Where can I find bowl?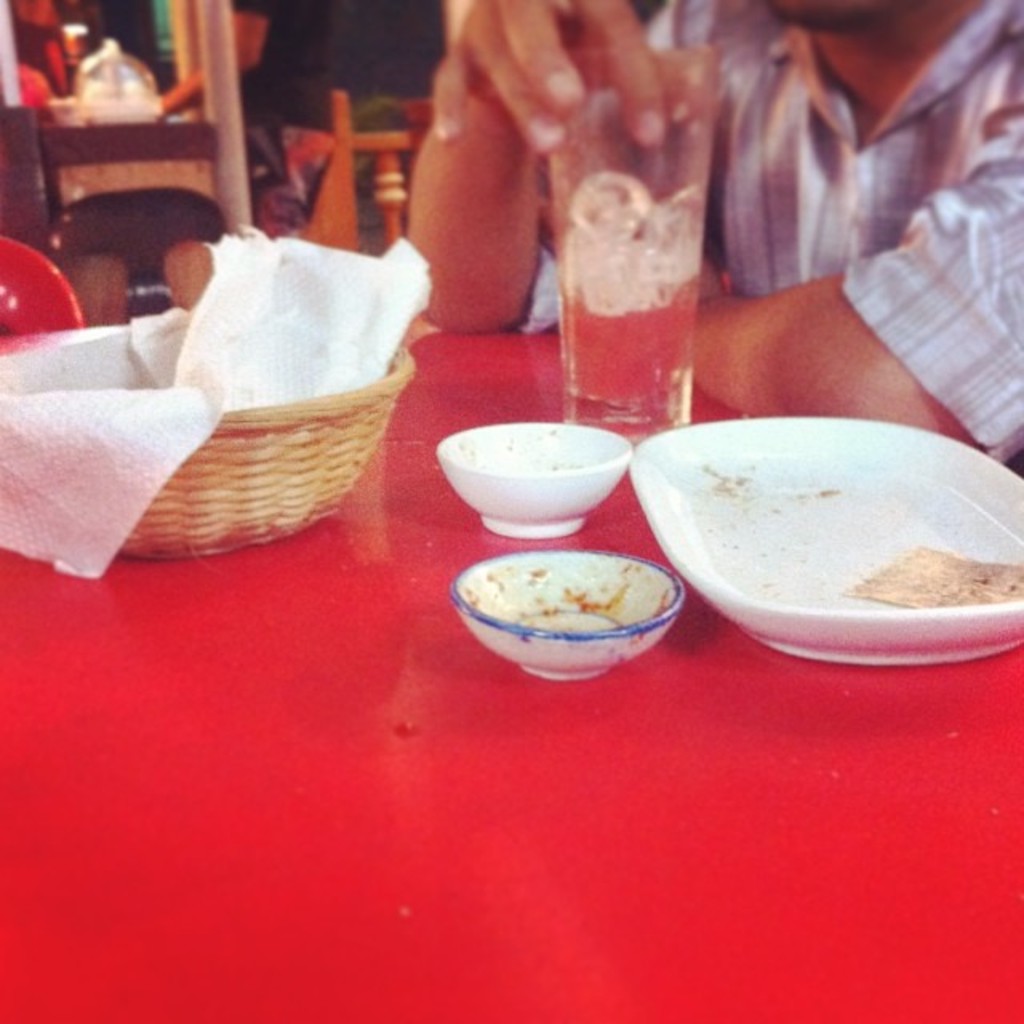
You can find it at <bbox>440, 525, 706, 669</bbox>.
